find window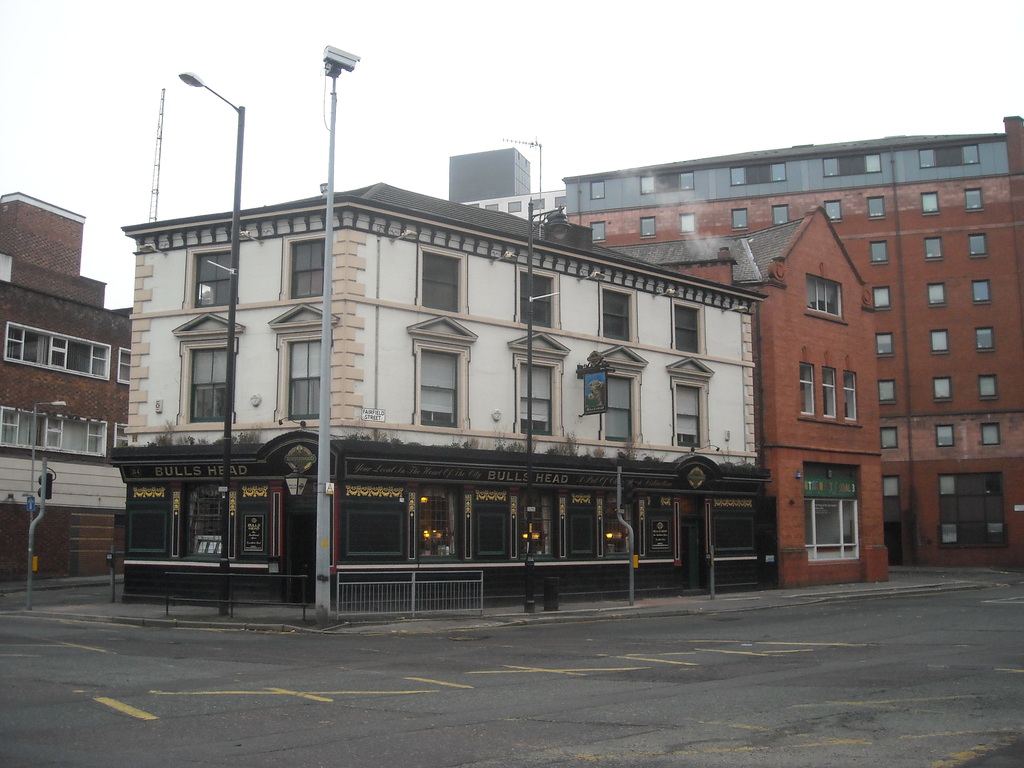
(973, 276, 989, 304)
